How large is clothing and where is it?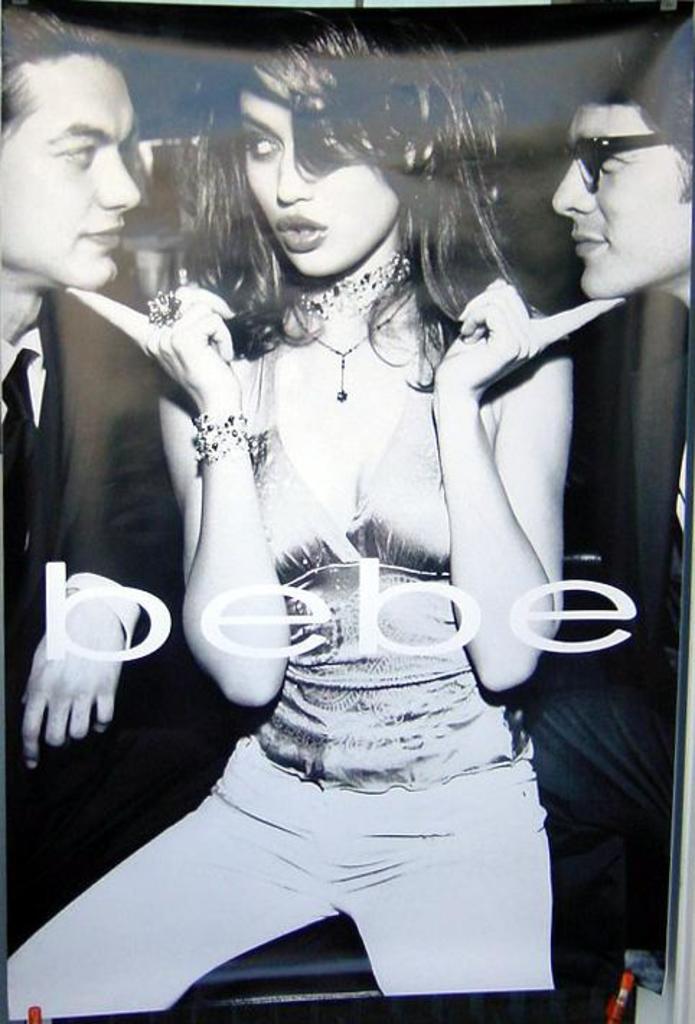
Bounding box: detection(0, 297, 267, 907).
